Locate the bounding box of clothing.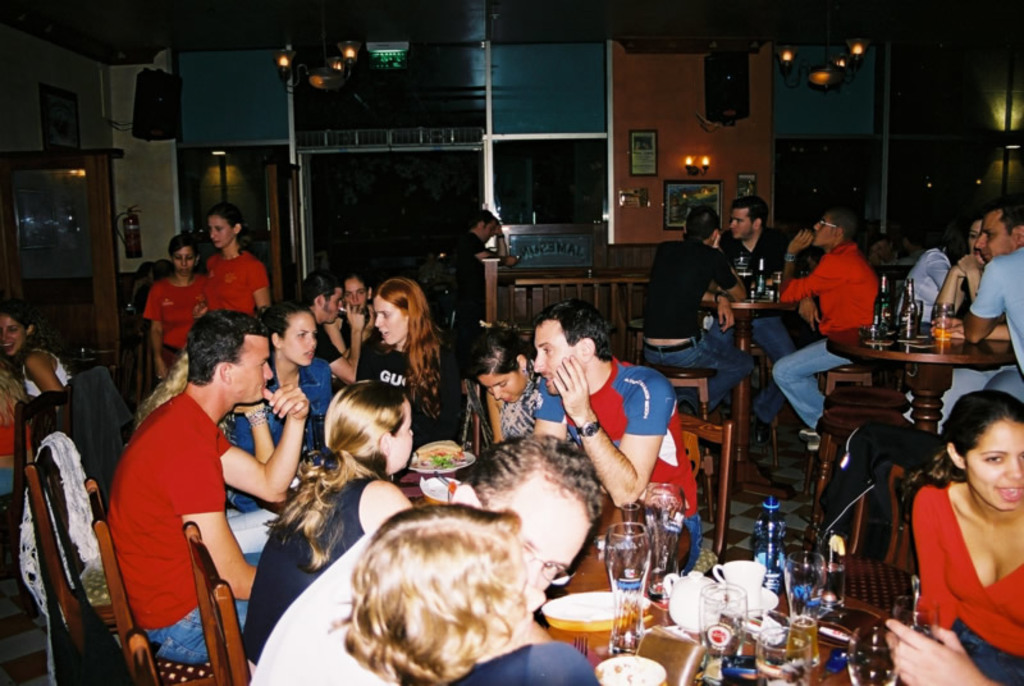
Bounding box: {"left": 143, "top": 274, "right": 207, "bottom": 371}.
